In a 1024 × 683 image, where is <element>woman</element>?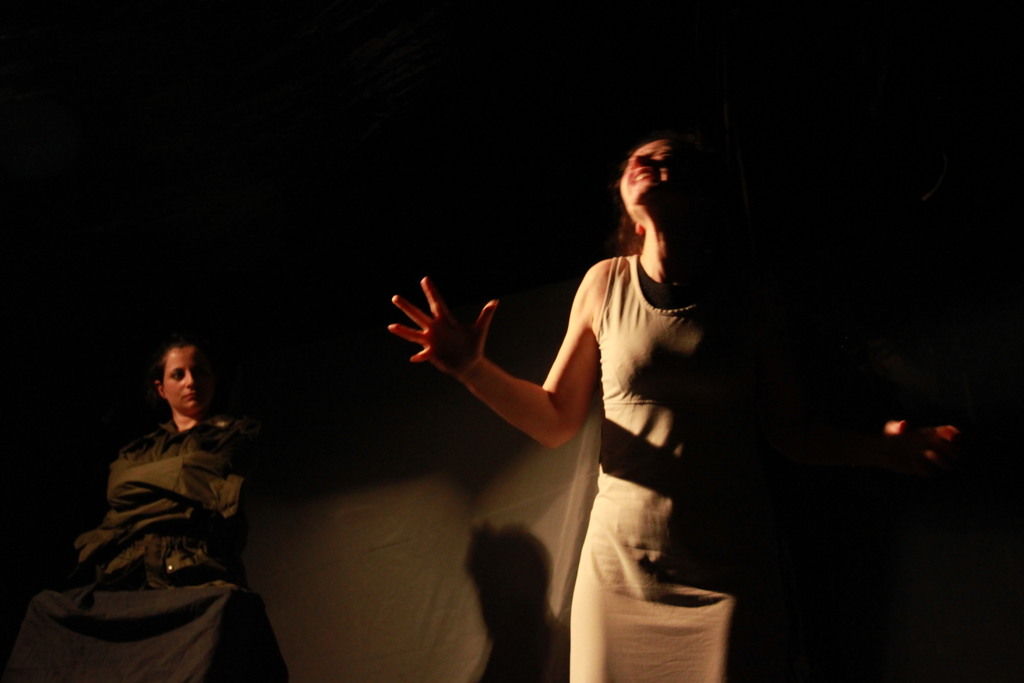
region(383, 134, 777, 682).
